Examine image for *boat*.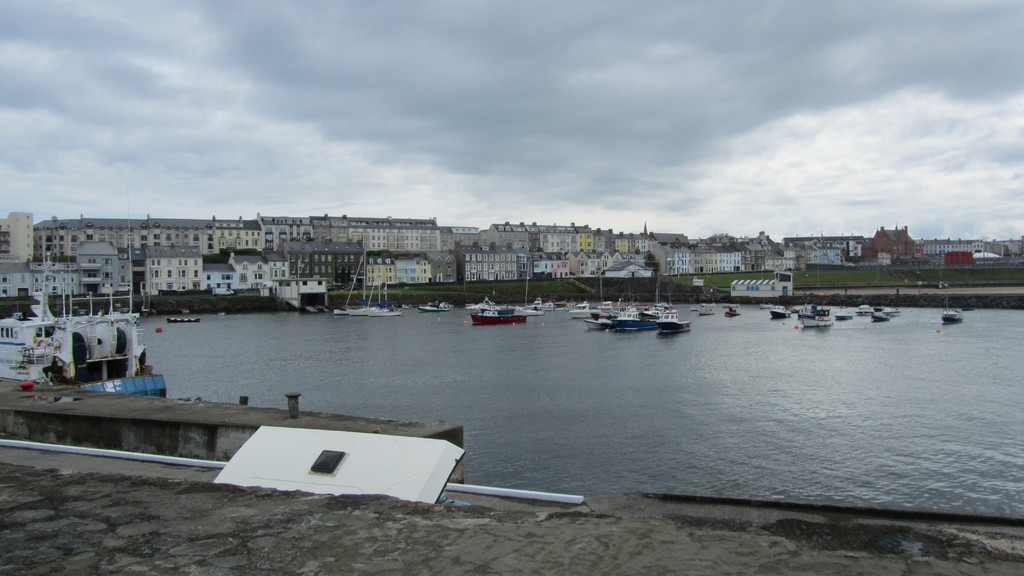
Examination result: detection(418, 300, 451, 313).
